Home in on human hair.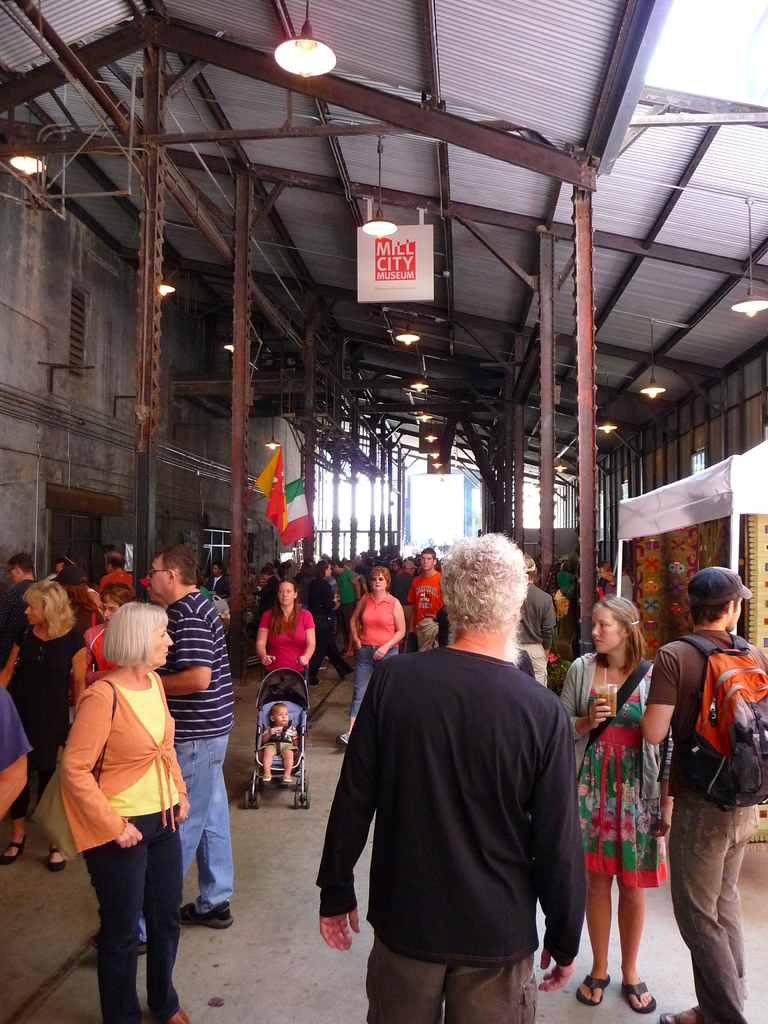
Homed in at bbox(392, 558, 401, 568).
